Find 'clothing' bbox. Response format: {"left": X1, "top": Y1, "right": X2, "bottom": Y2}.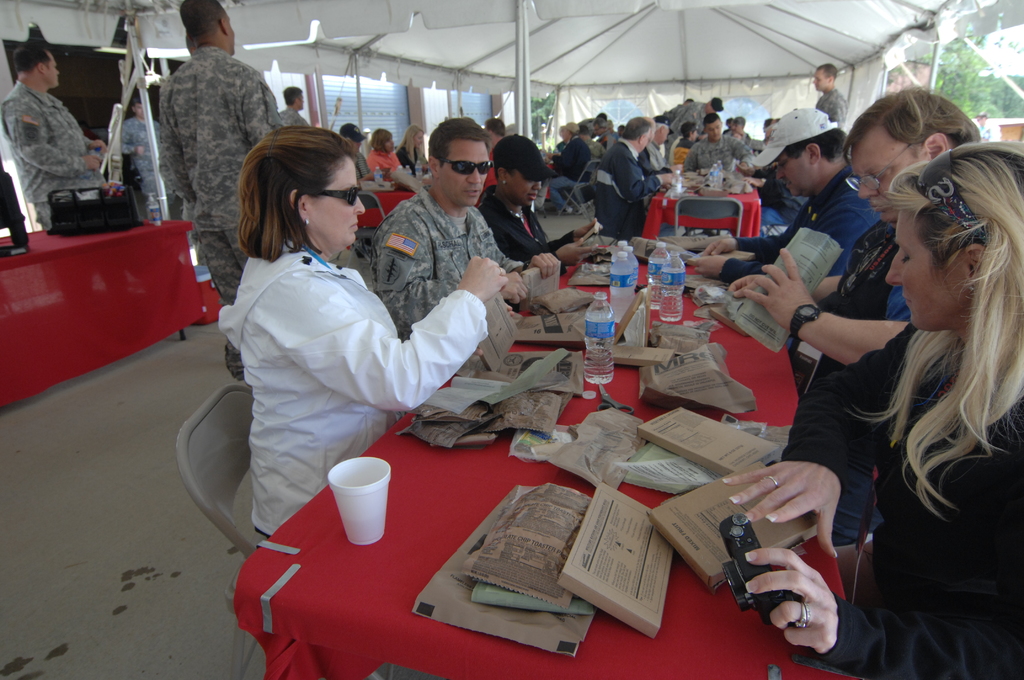
{"left": 124, "top": 117, "right": 157, "bottom": 203}.
